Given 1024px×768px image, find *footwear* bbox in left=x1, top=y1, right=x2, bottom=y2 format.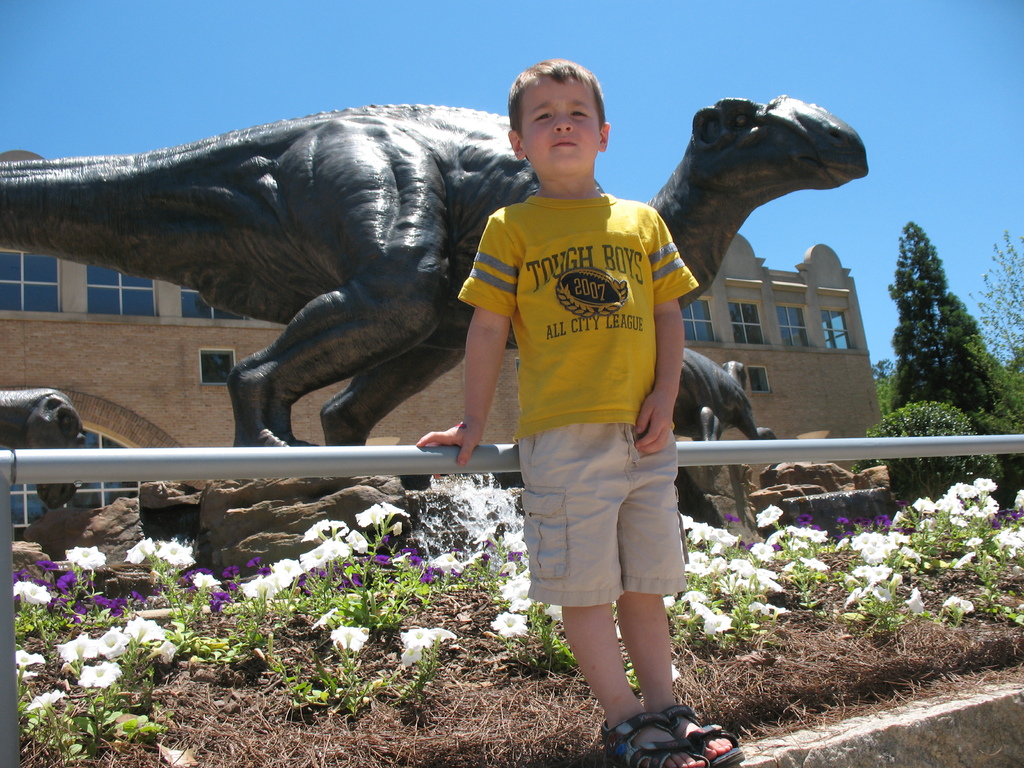
left=600, top=710, right=710, bottom=767.
